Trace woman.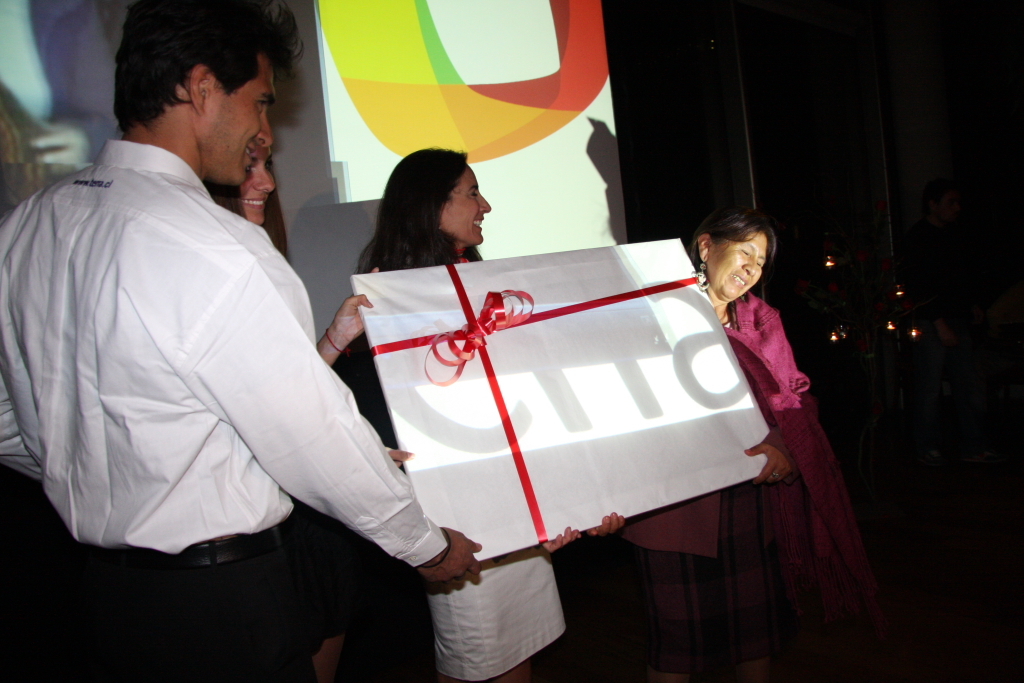
Traced to (621, 205, 889, 682).
